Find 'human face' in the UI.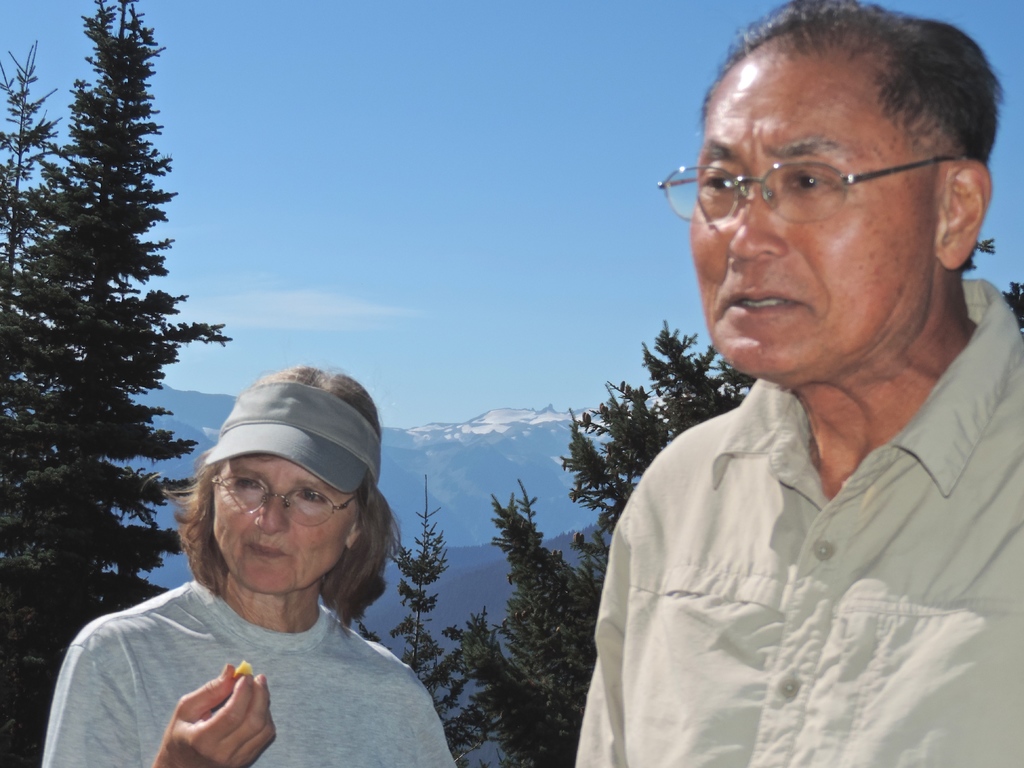
UI element at BBox(198, 448, 358, 593).
